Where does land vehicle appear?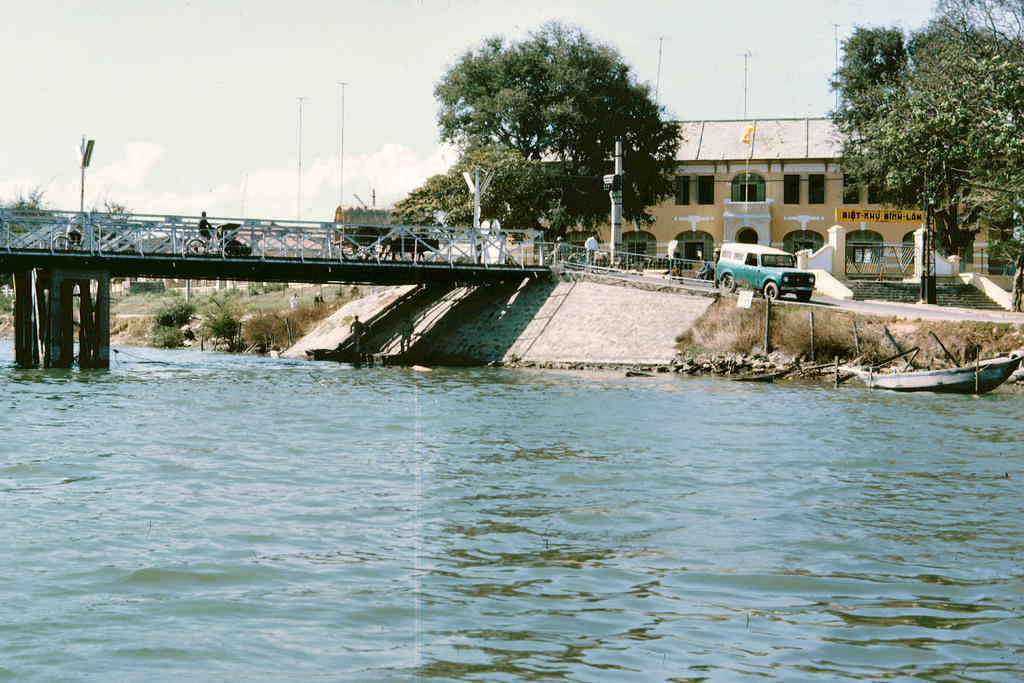
Appears at bbox=[186, 220, 252, 258].
